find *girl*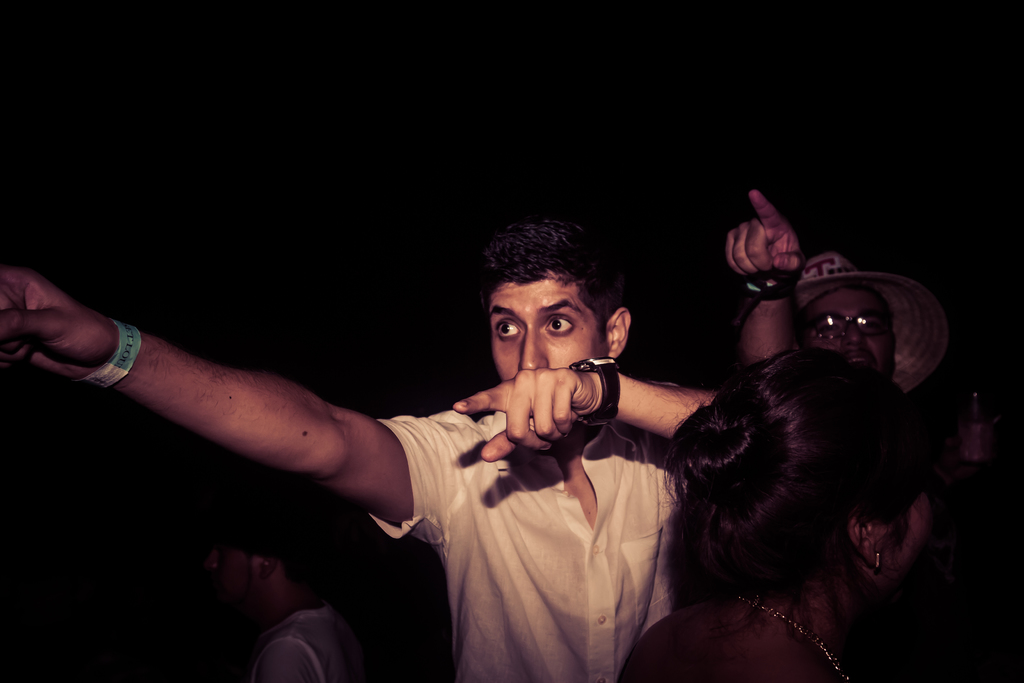
{"left": 610, "top": 349, "right": 941, "bottom": 682}
